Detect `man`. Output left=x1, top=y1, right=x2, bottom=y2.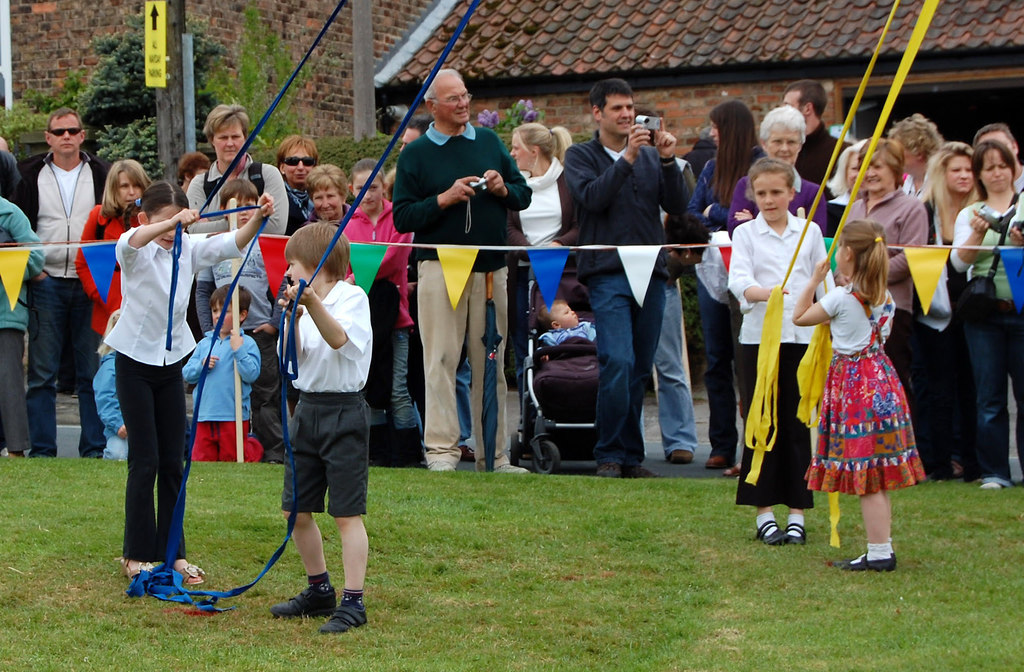
left=559, top=77, right=690, bottom=480.
